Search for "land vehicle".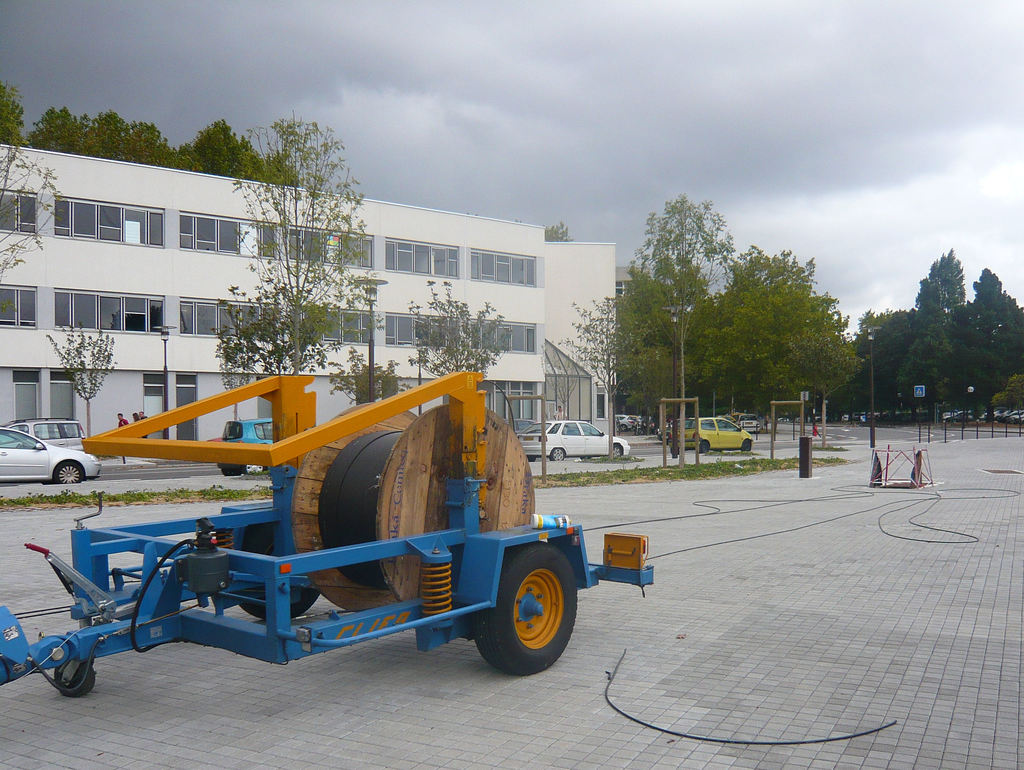
Found at [x1=505, y1=418, x2=537, y2=436].
